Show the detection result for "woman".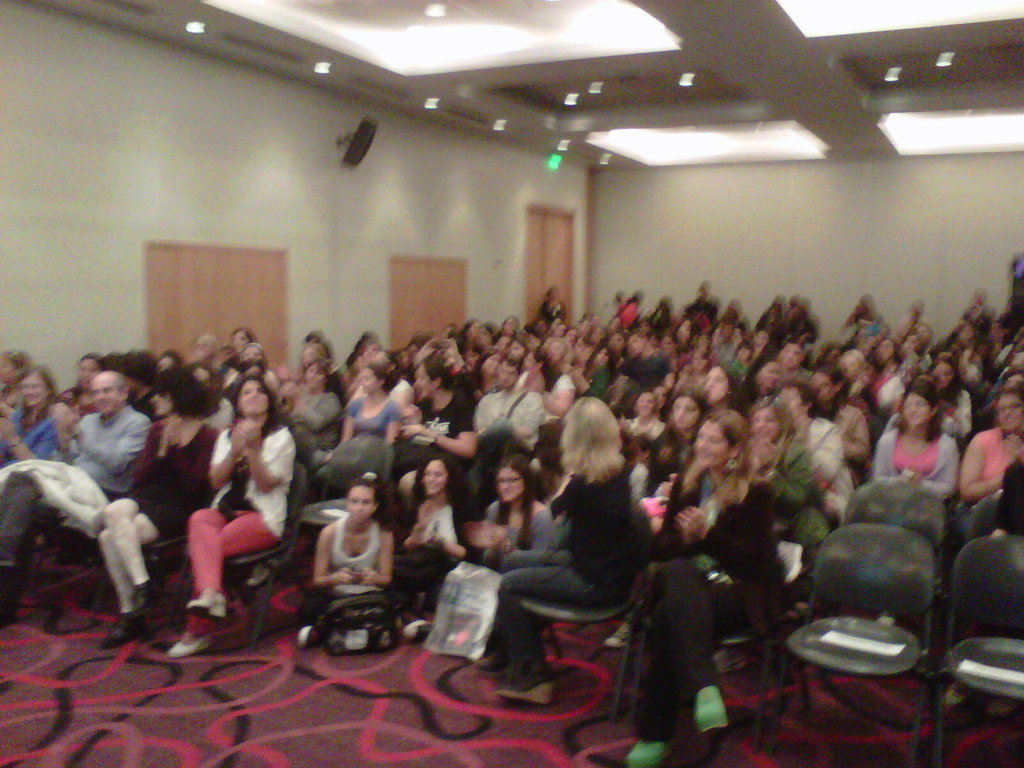
[277,348,346,454].
